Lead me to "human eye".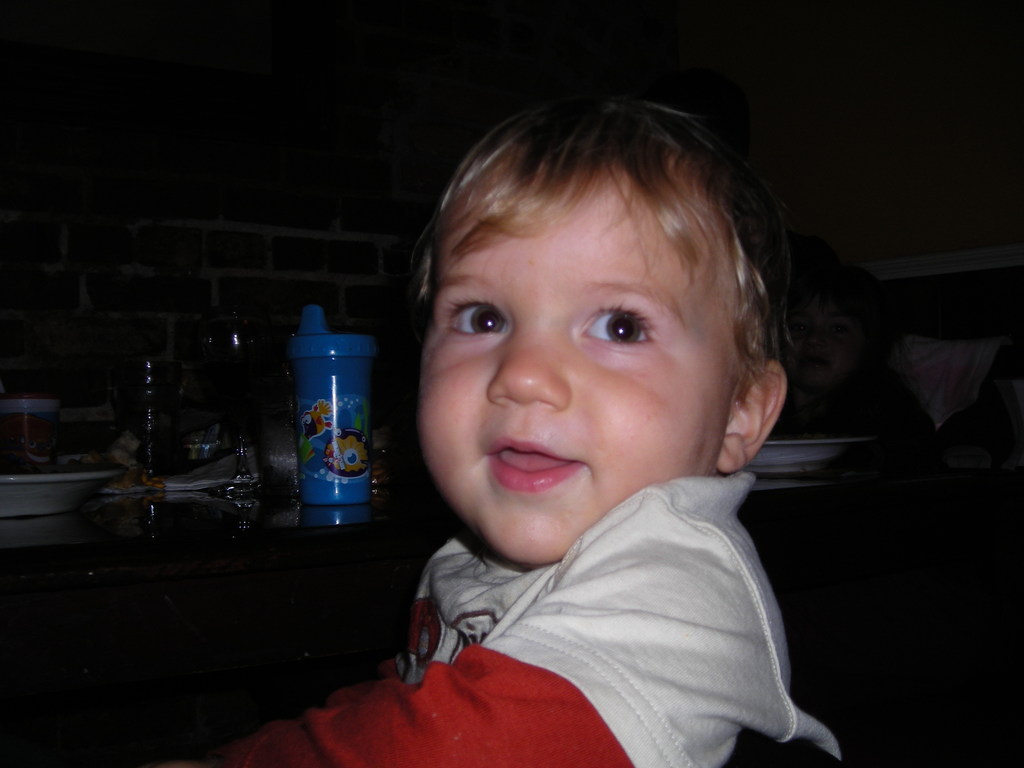
Lead to 435/289/509/348.
